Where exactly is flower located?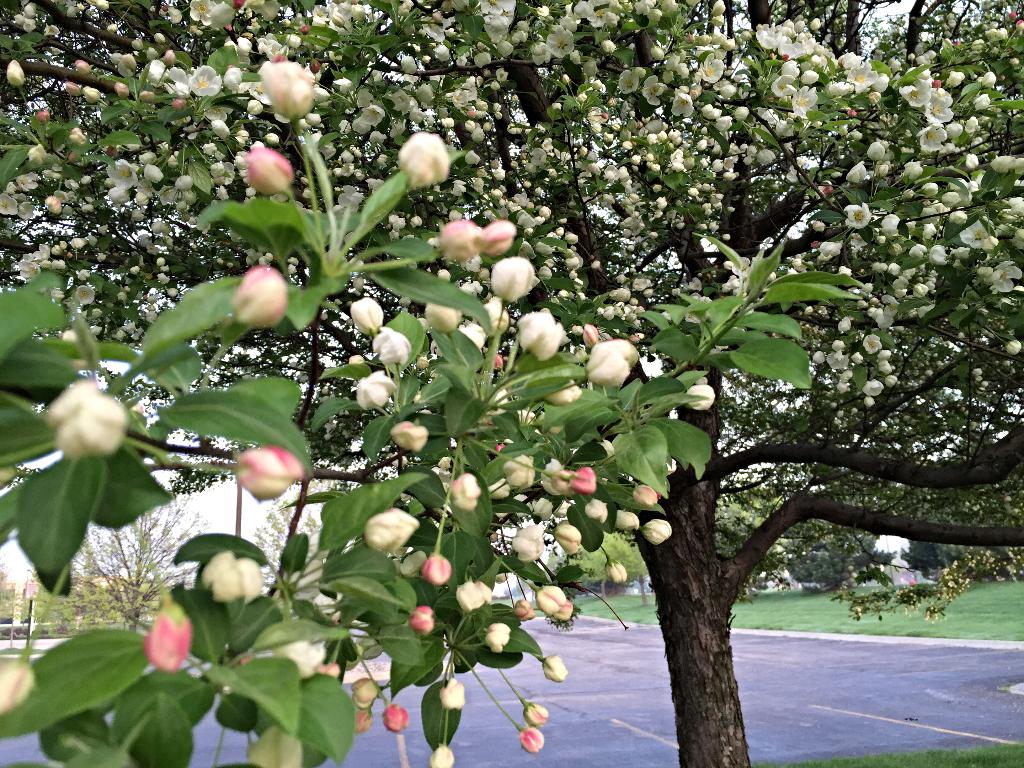
Its bounding box is (645,522,670,542).
